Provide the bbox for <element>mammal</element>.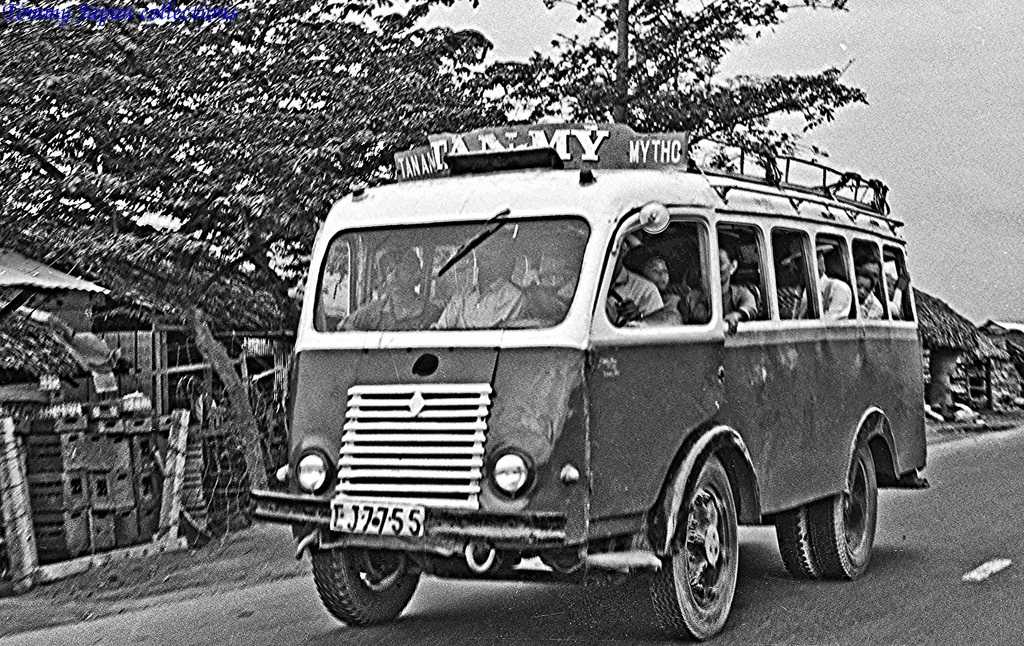
(646,253,682,323).
